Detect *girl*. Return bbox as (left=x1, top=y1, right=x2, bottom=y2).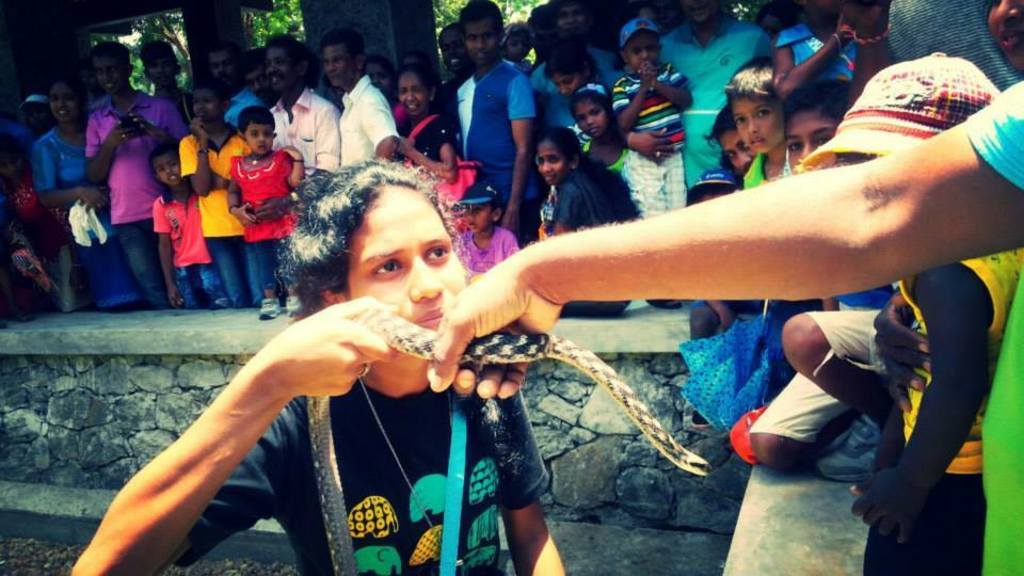
(left=71, top=156, right=567, bottom=575).
